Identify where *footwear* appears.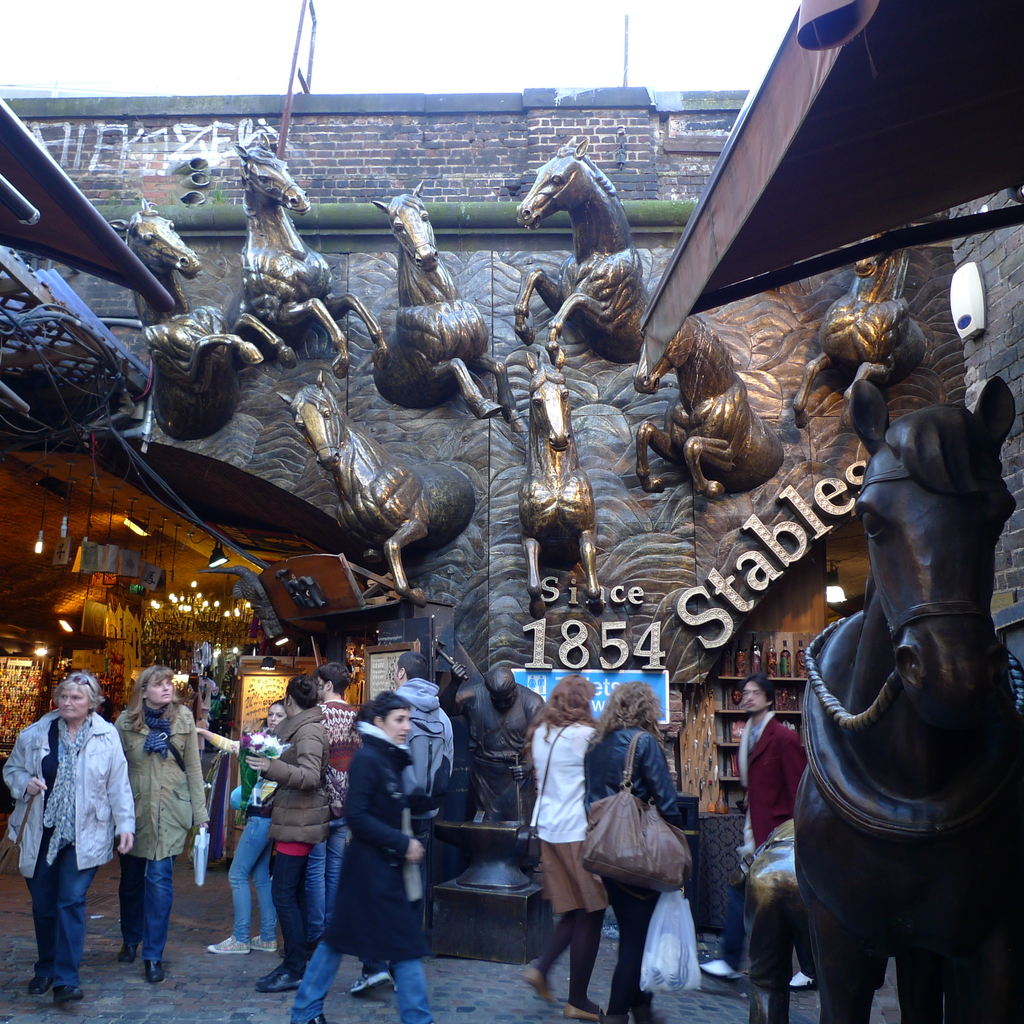
Appears at (22,972,49,1001).
